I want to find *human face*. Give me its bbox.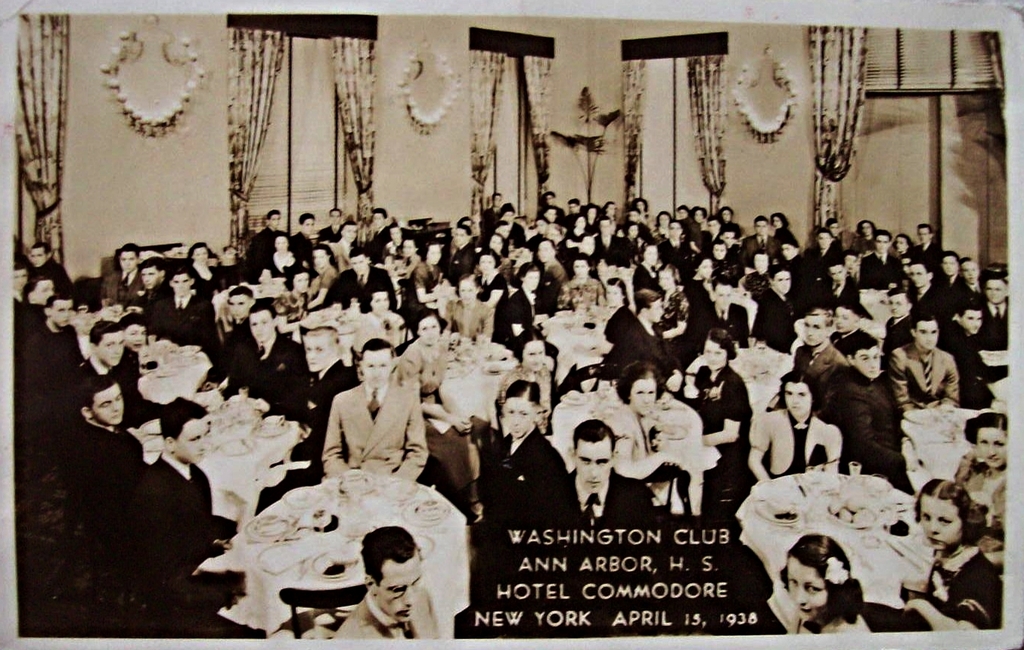
bbox(605, 286, 621, 309).
